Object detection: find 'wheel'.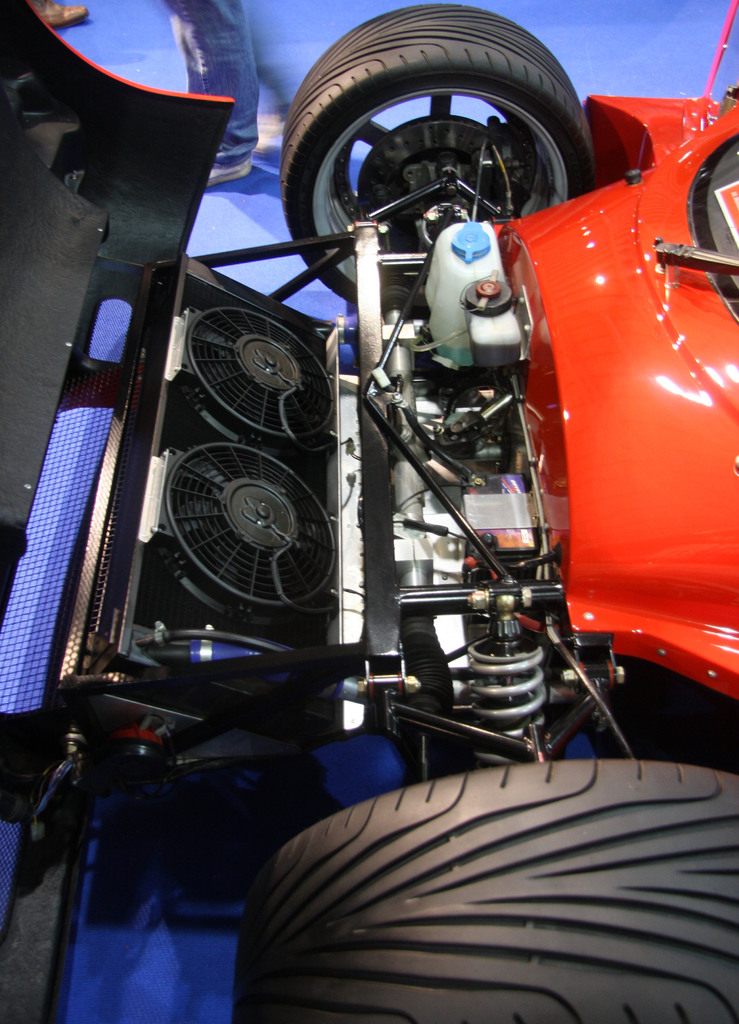
pyautogui.locateOnScreen(270, 8, 591, 314).
